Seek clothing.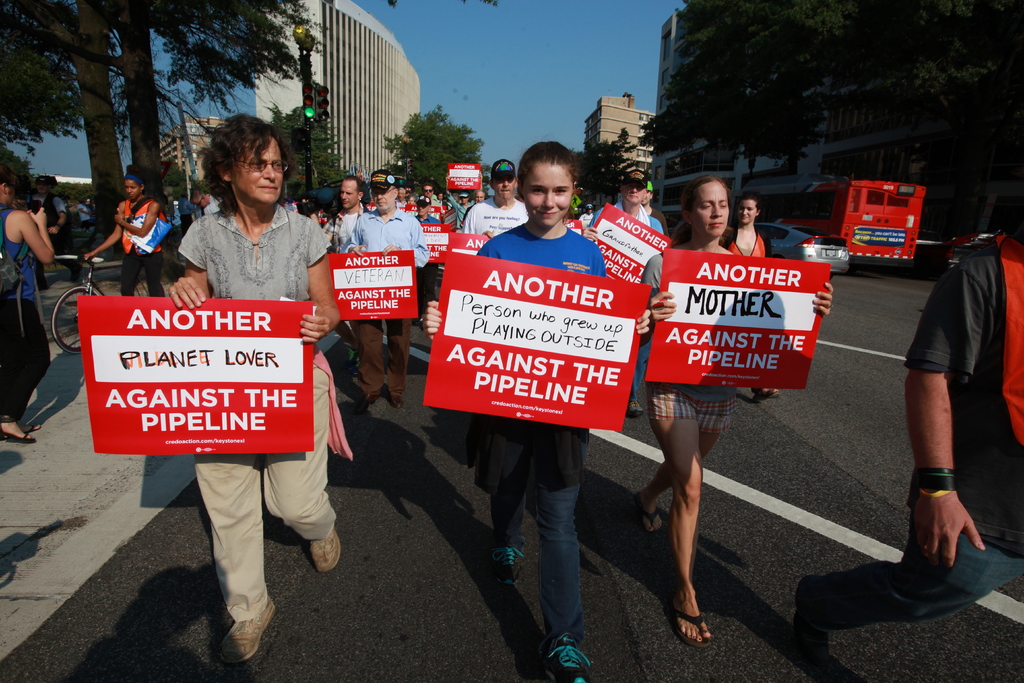
189, 363, 328, 621.
